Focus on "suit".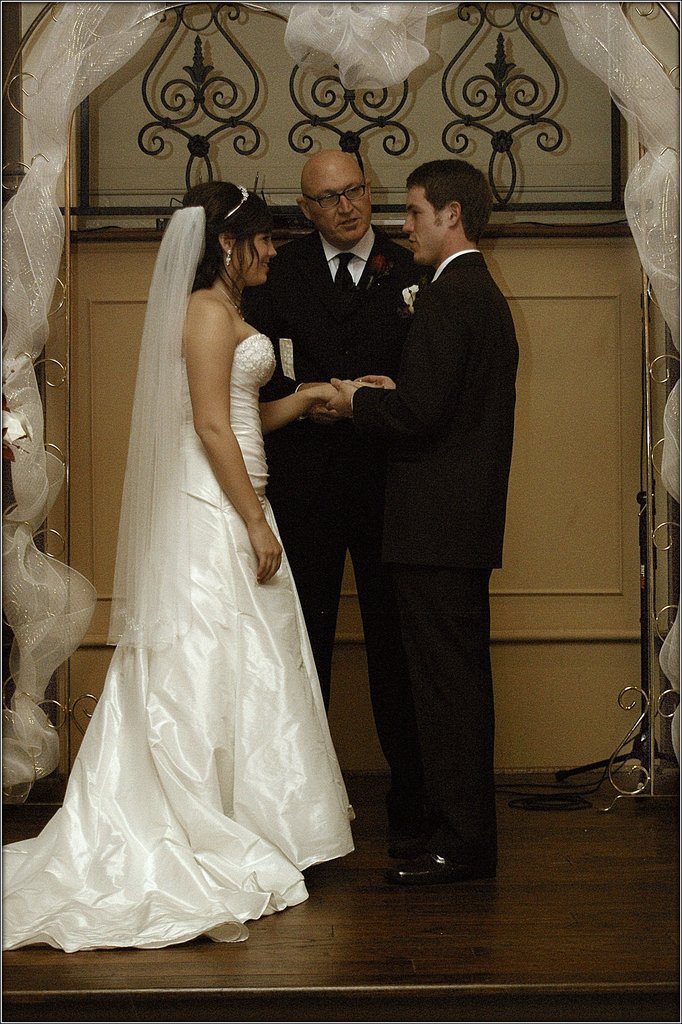
Focused at 238:229:439:527.
